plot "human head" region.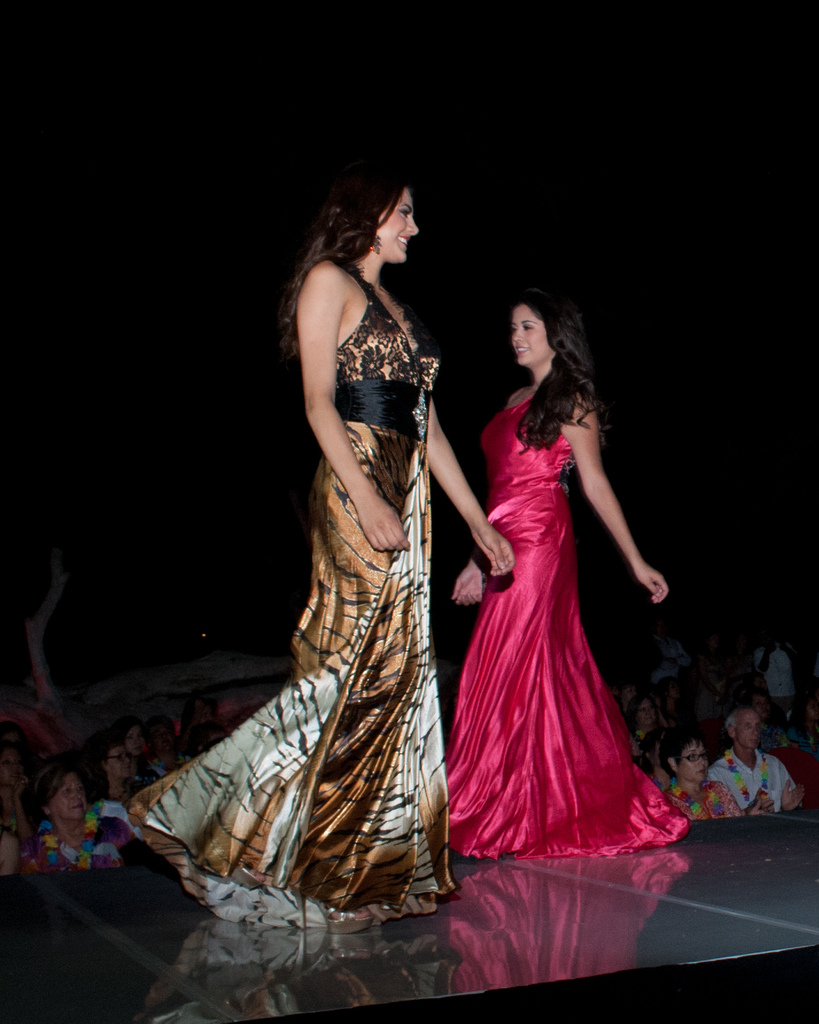
Plotted at bbox(511, 296, 593, 410).
